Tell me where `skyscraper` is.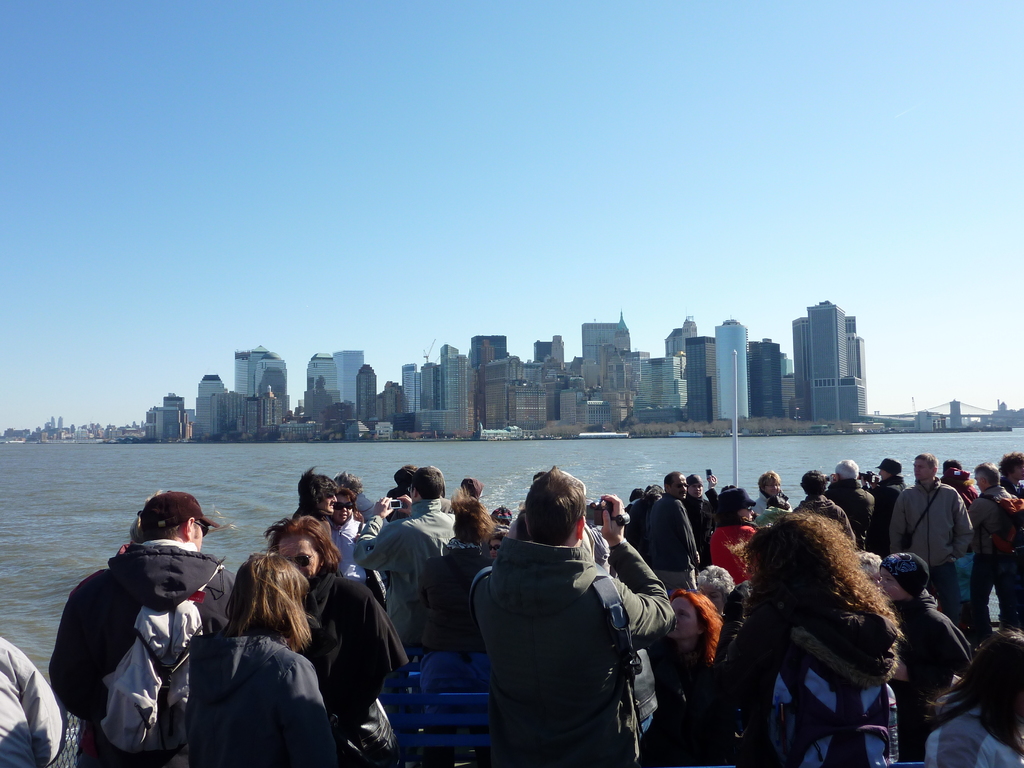
`skyscraper` is at x1=372, y1=387, x2=403, y2=428.
